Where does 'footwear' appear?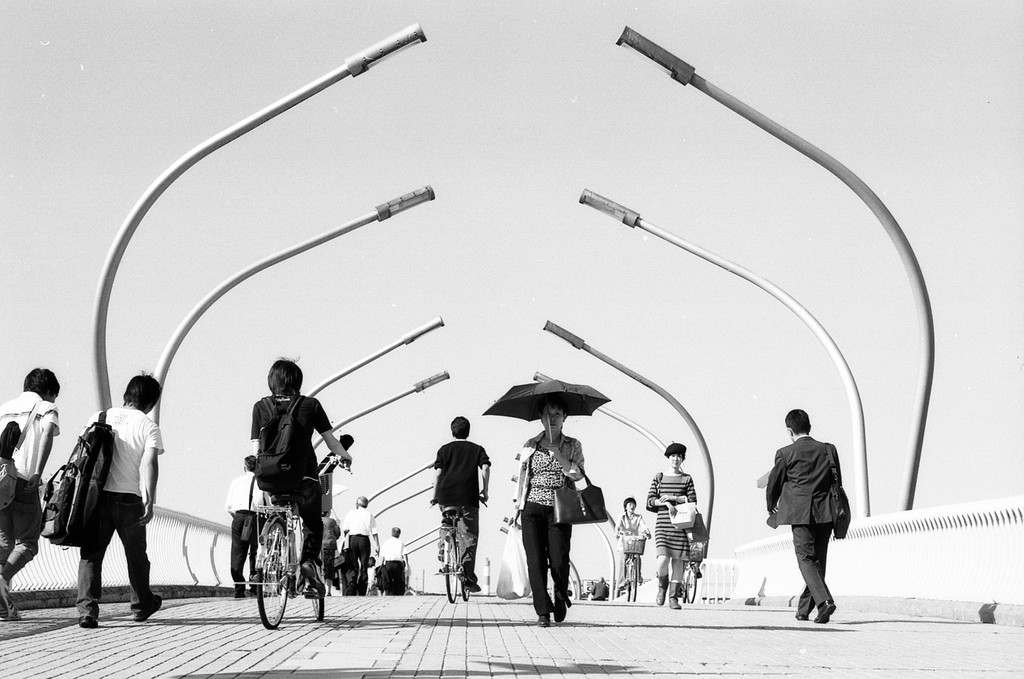
Appears at x1=134, y1=593, x2=164, y2=623.
